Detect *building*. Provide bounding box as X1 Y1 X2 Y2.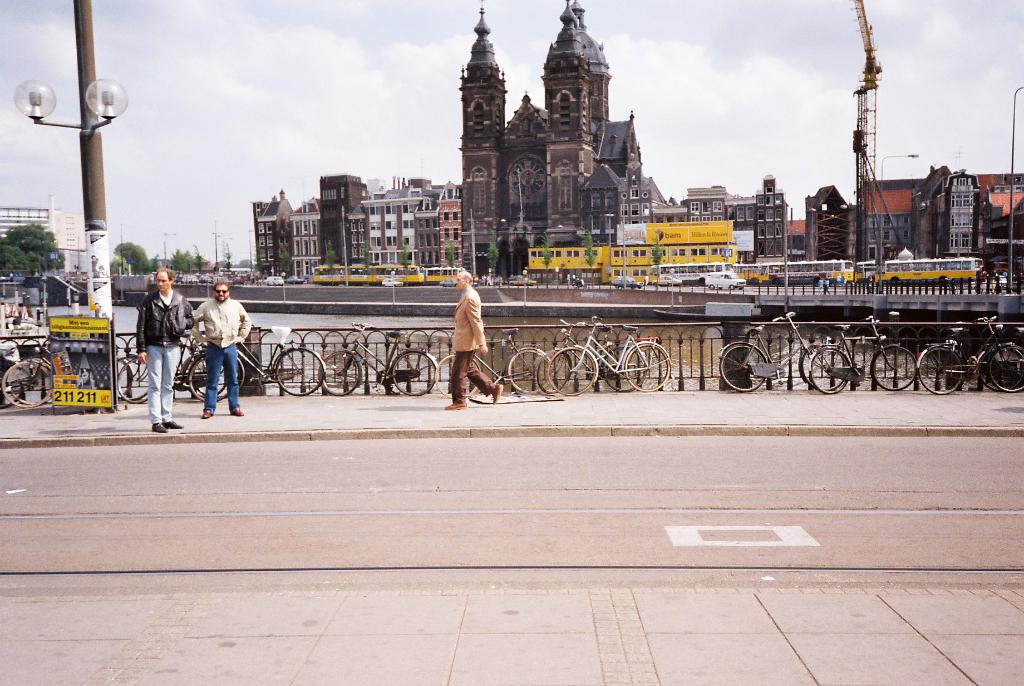
248 176 460 279.
